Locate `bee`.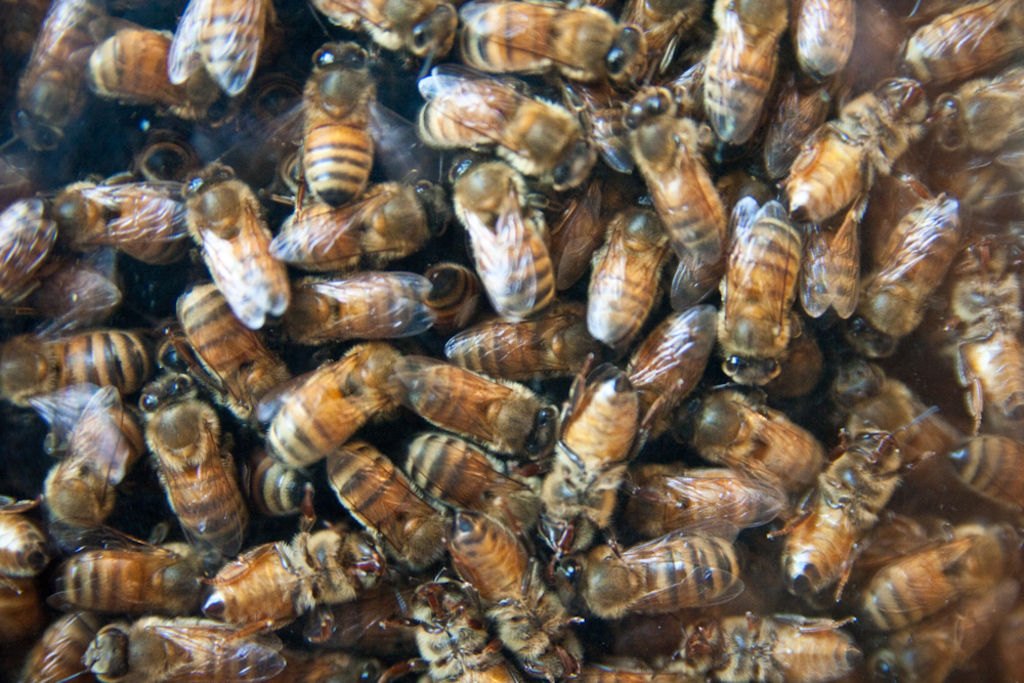
Bounding box: [x1=72, y1=24, x2=257, y2=143].
